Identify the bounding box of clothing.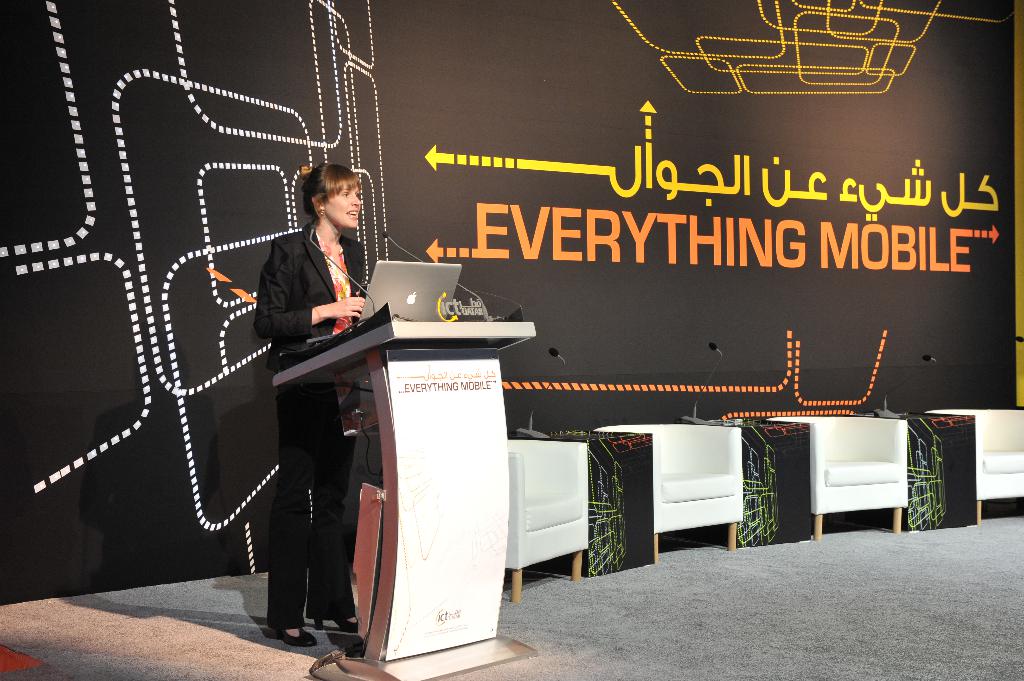
<box>264,217,368,630</box>.
